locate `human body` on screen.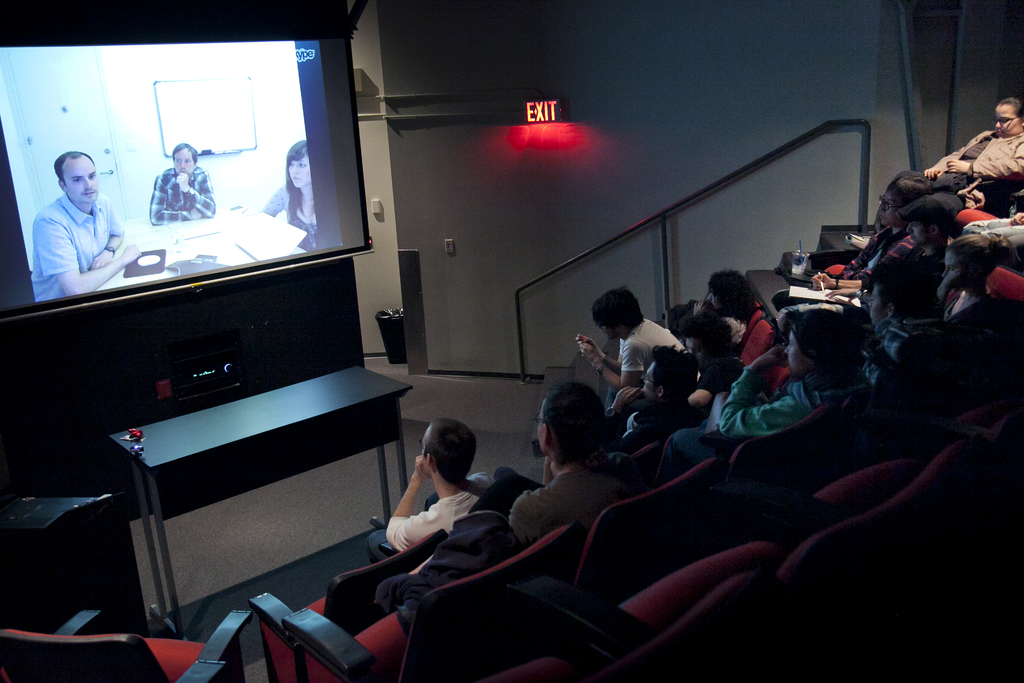
On screen at crop(364, 453, 498, 562).
